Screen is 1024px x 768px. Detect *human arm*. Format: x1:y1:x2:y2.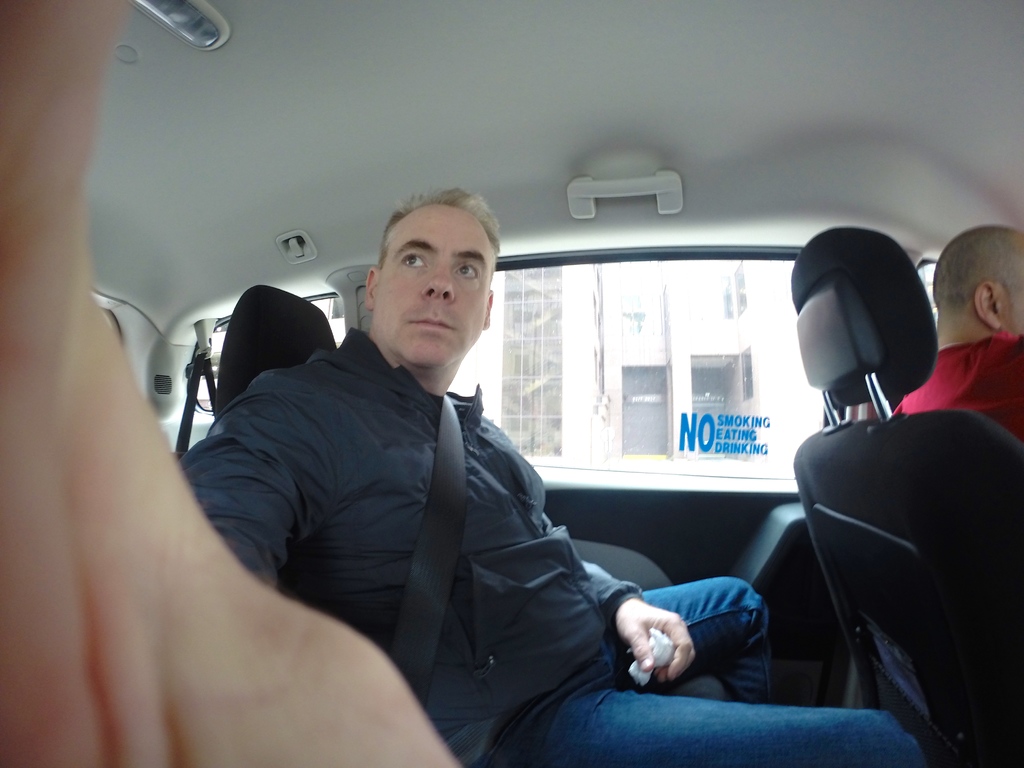
0:0:467:767.
